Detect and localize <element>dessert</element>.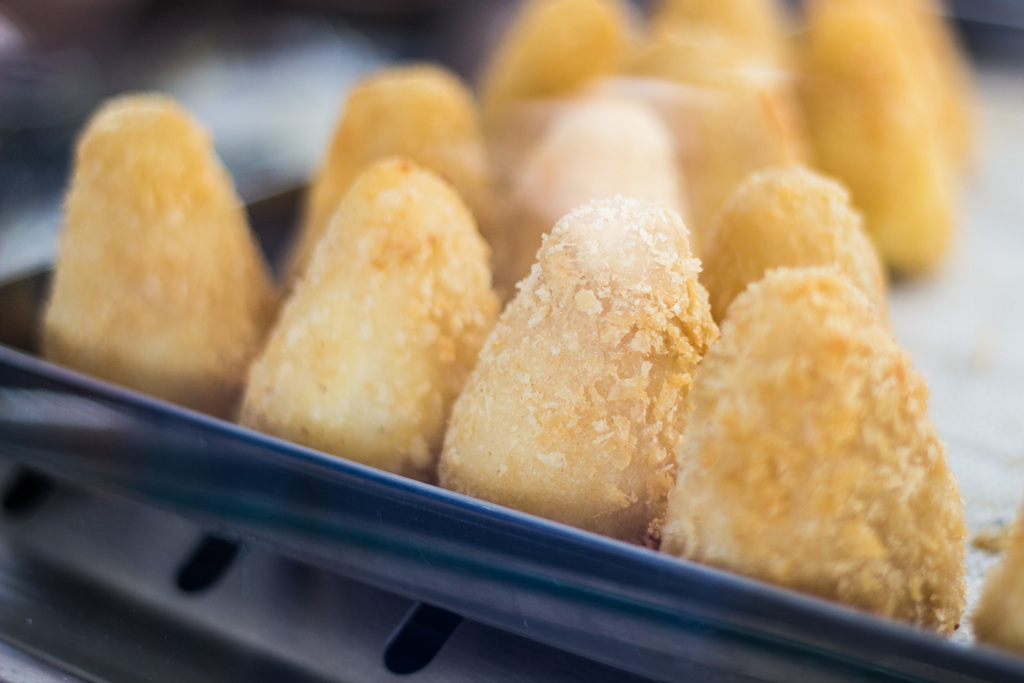
Localized at [244,158,492,474].
